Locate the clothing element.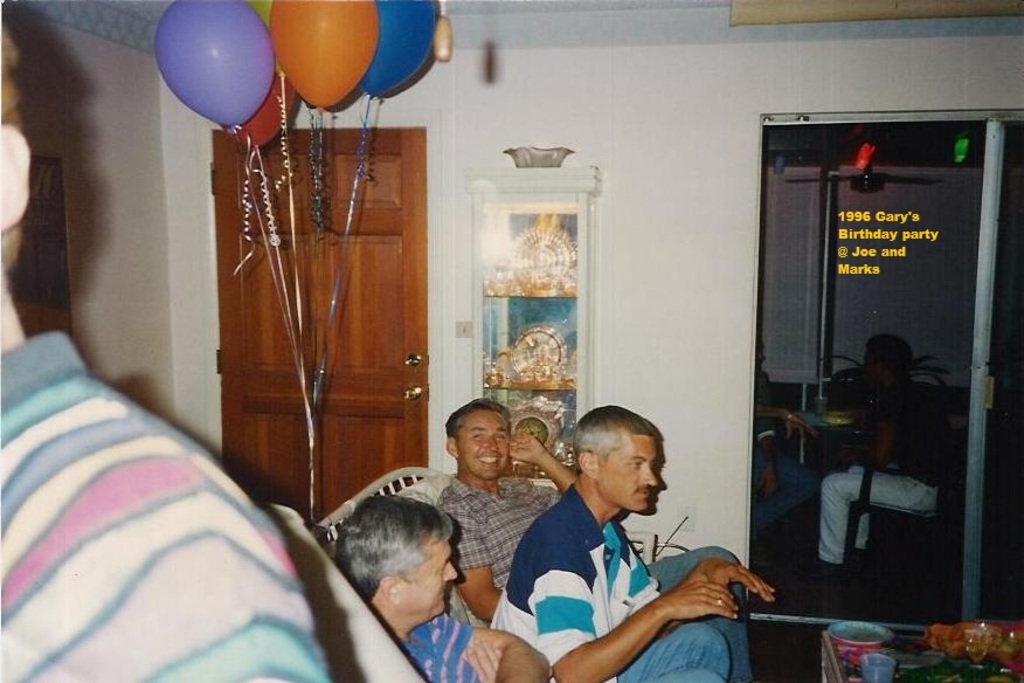
Element bbox: 489:487:731:682.
